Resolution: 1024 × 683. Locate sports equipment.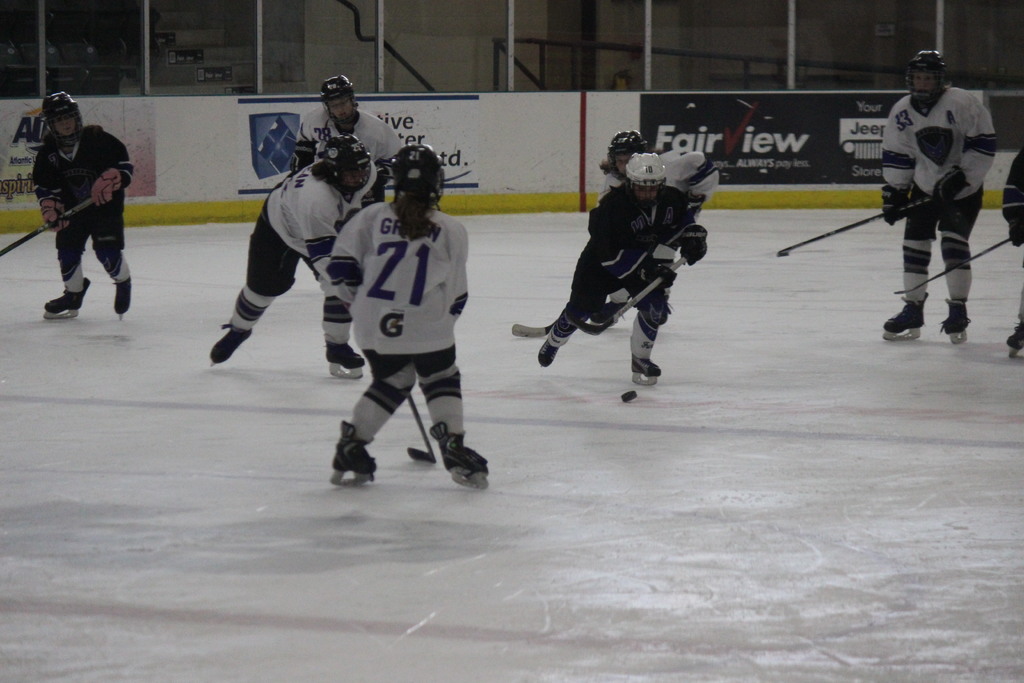
[left=406, top=397, right=438, bottom=465].
